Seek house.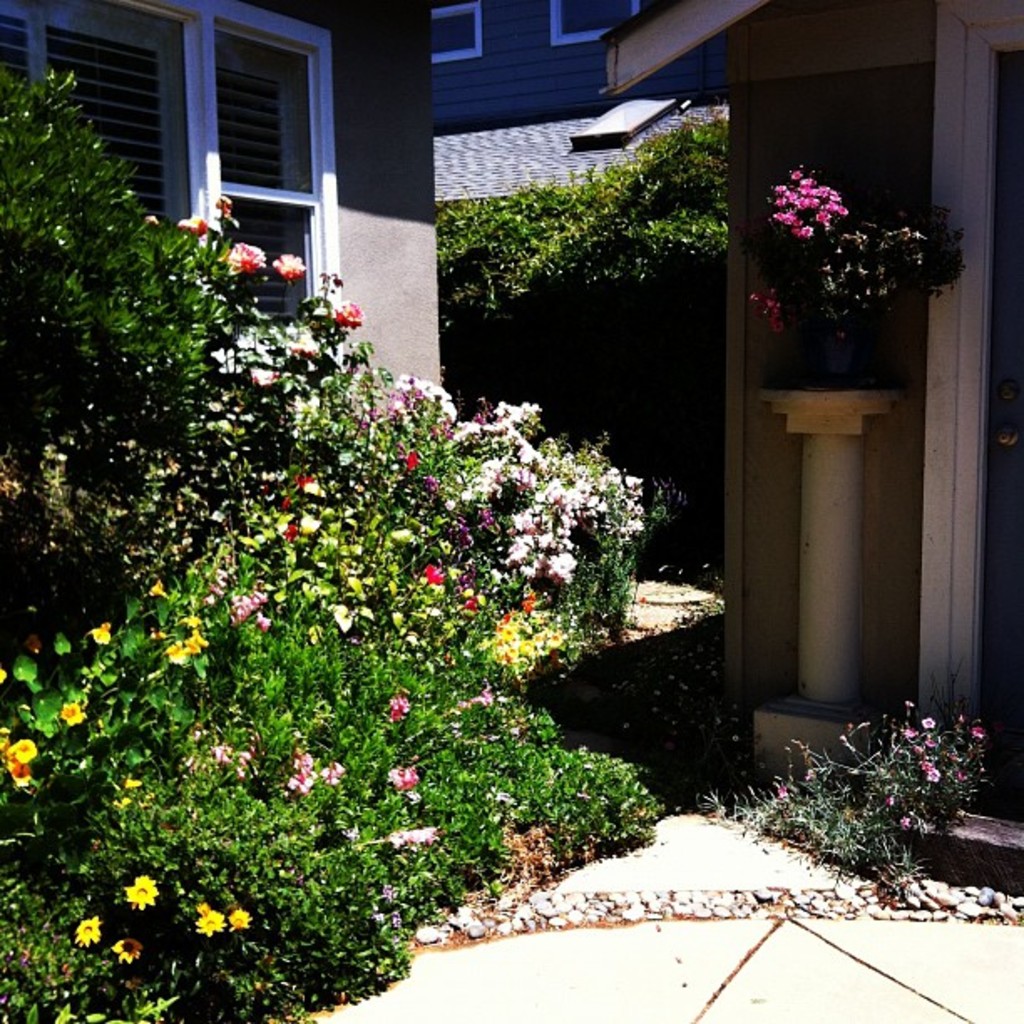
(432, 0, 704, 214).
